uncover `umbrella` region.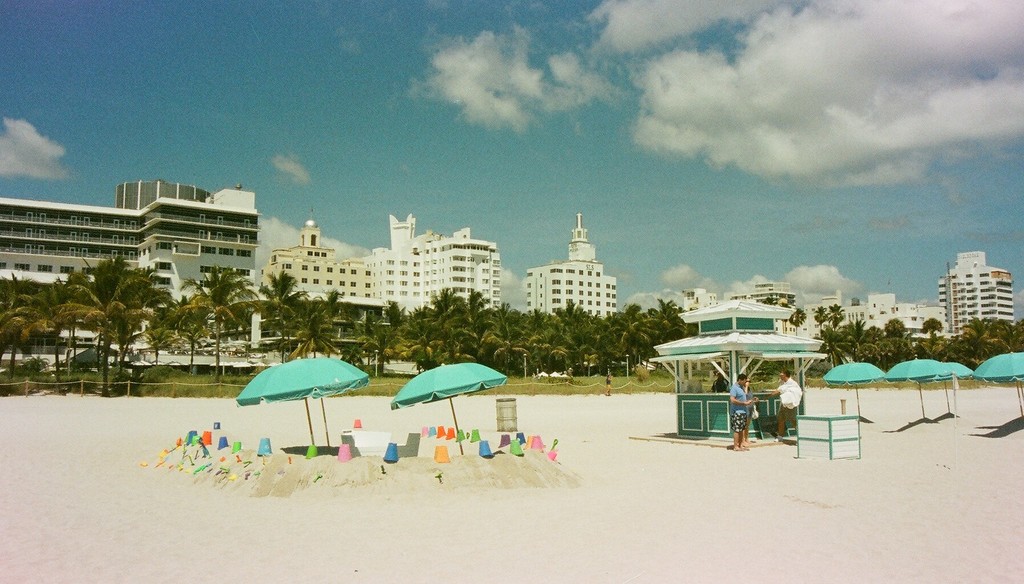
Uncovered: pyautogui.locateOnScreen(887, 347, 943, 419).
